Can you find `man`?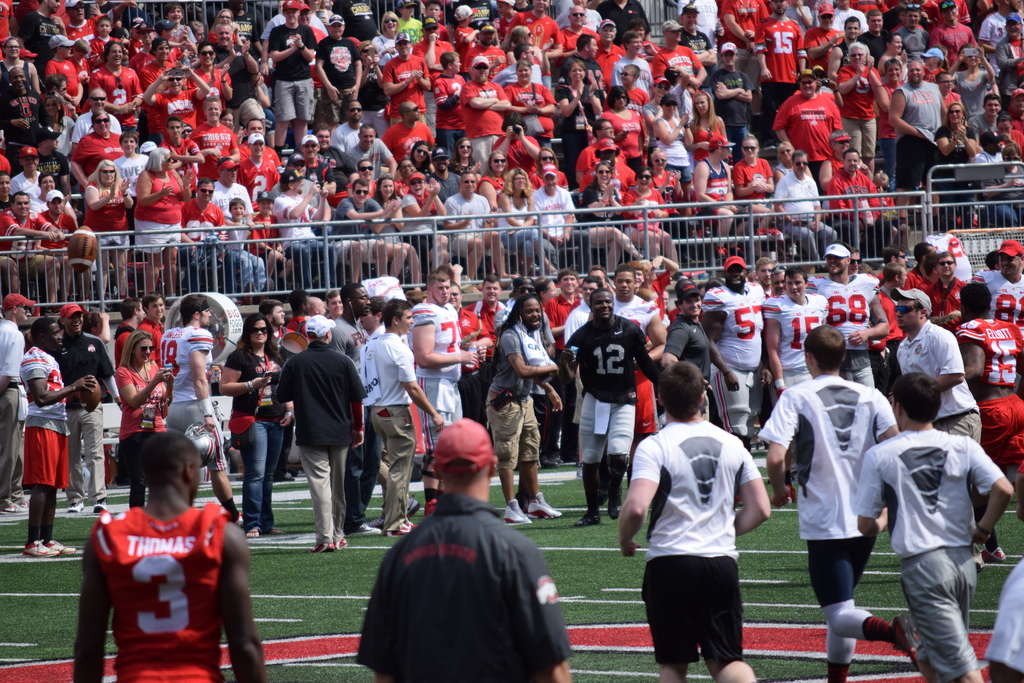
Yes, bounding box: 826,139,888,229.
